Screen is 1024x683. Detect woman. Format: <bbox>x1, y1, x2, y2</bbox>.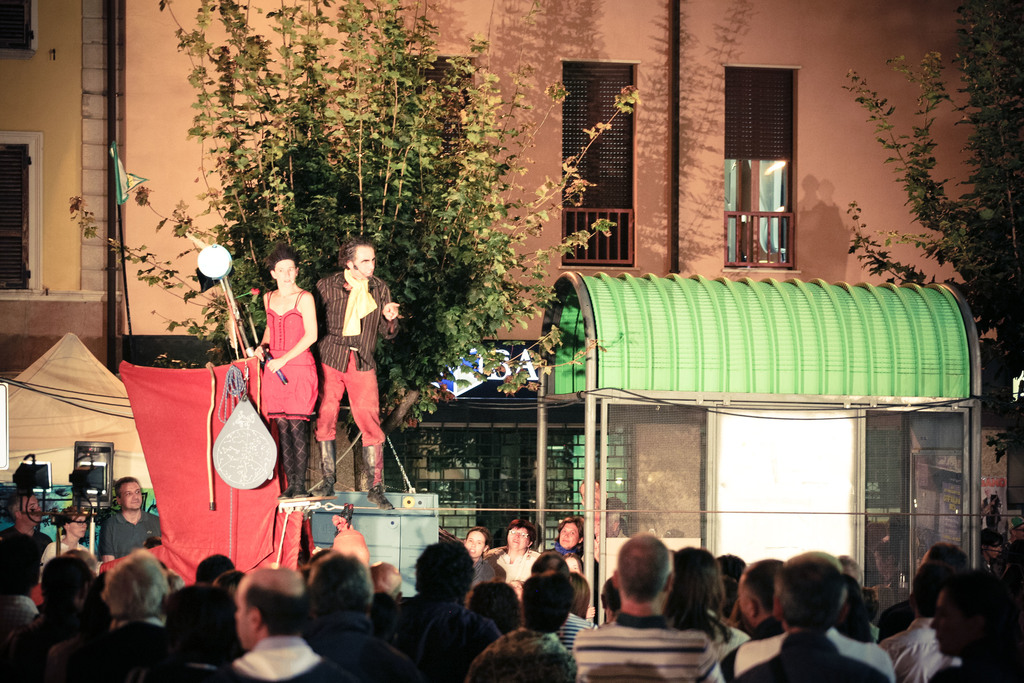
<bbox>256, 252, 318, 499</bbox>.
